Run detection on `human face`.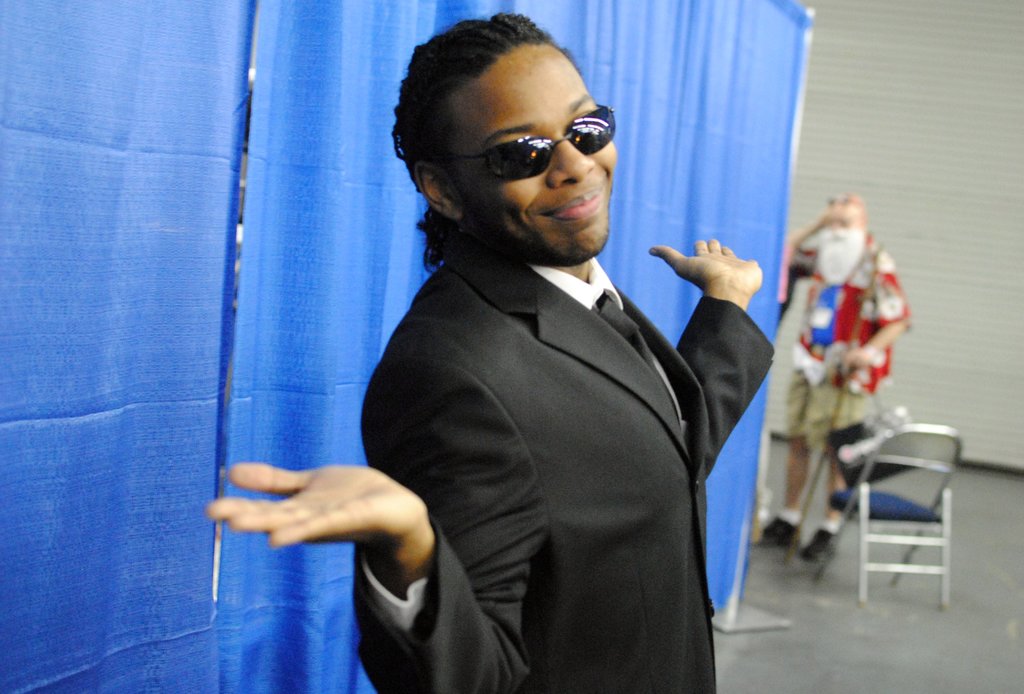
Result: select_region(456, 42, 621, 266).
